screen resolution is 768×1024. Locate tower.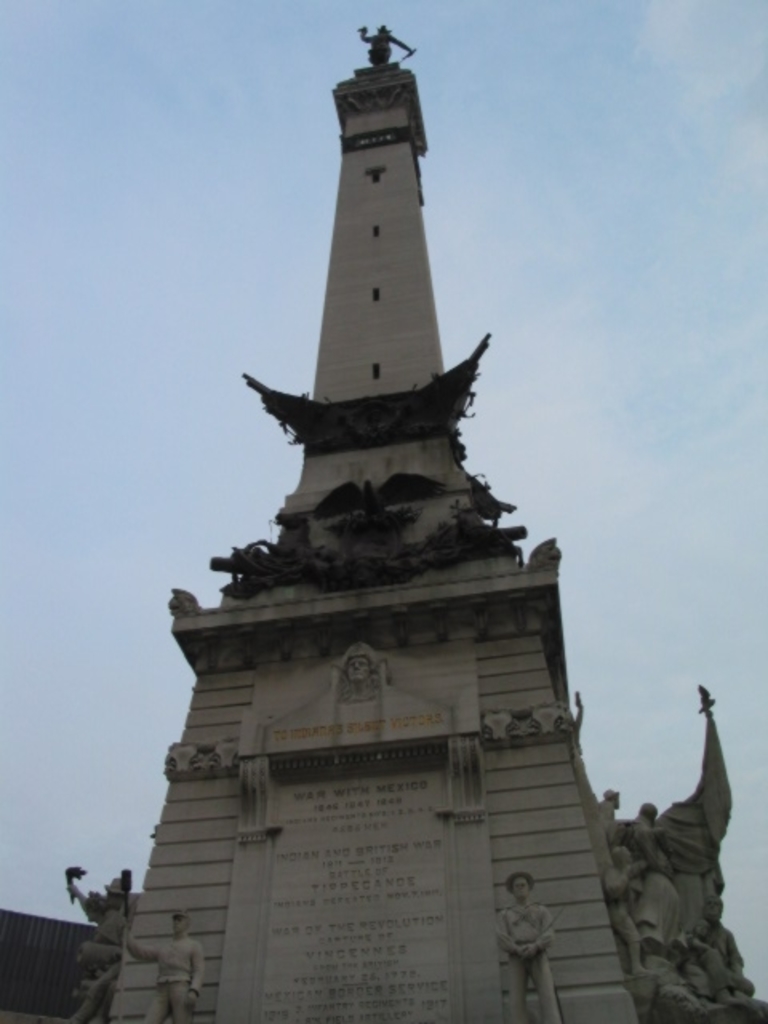
bbox=(139, 6, 648, 1023).
